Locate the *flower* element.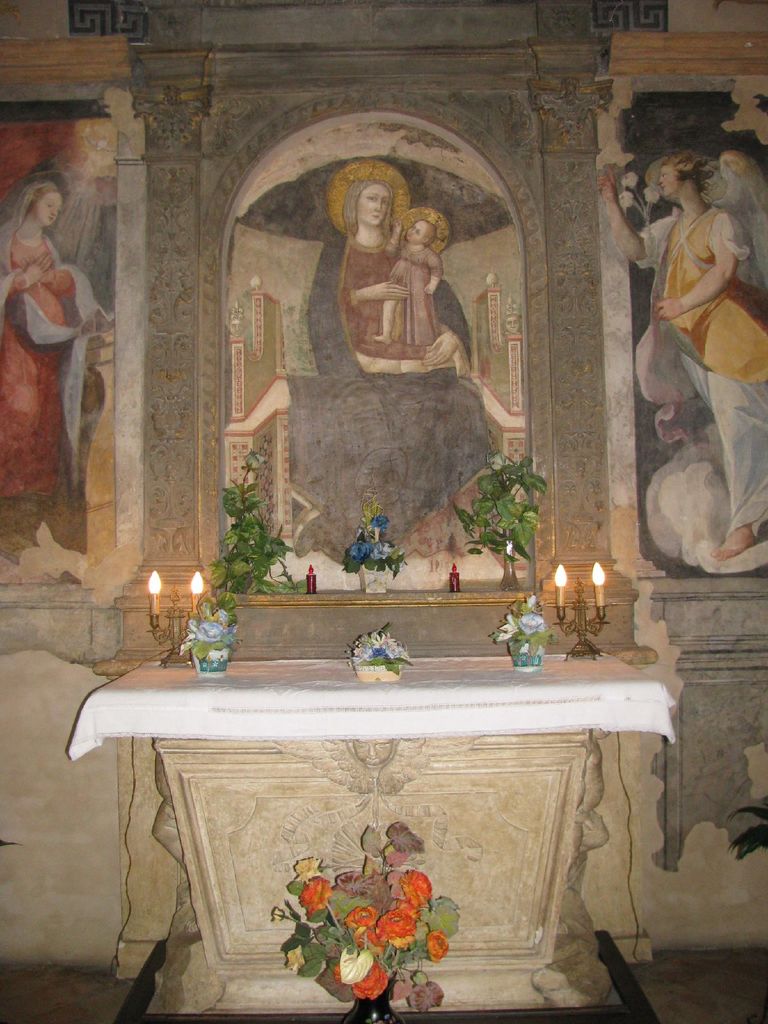
Element bbox: 376 904 420 935.
